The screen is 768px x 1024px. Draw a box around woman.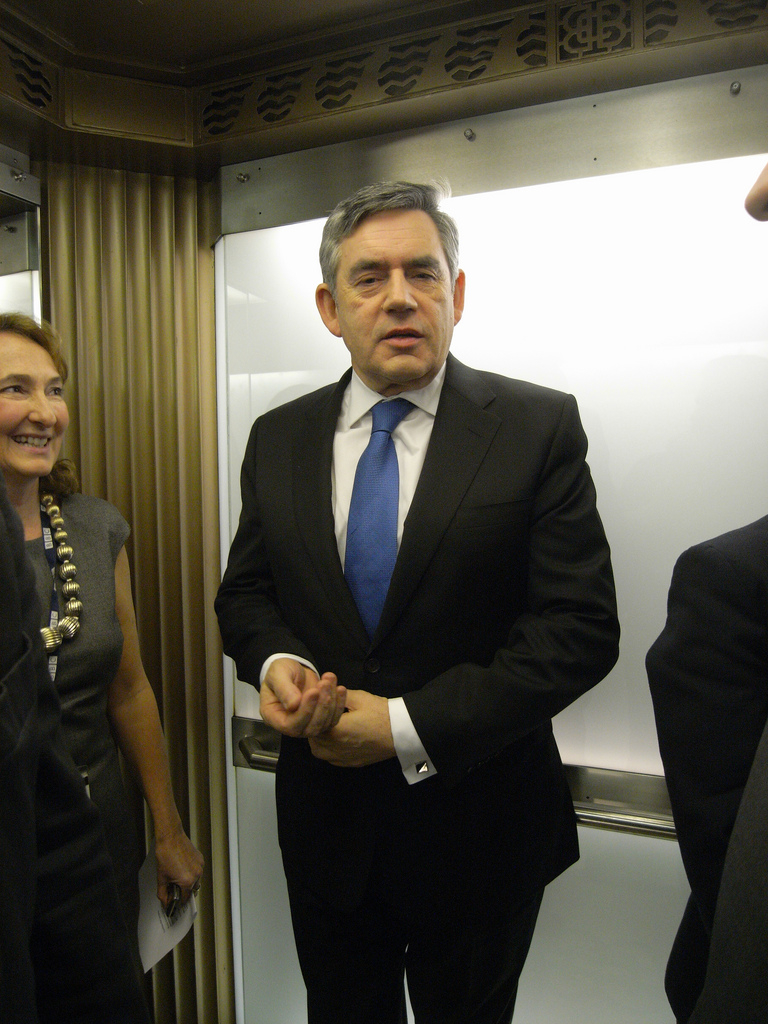
region(0, 312, 212, 1023).
